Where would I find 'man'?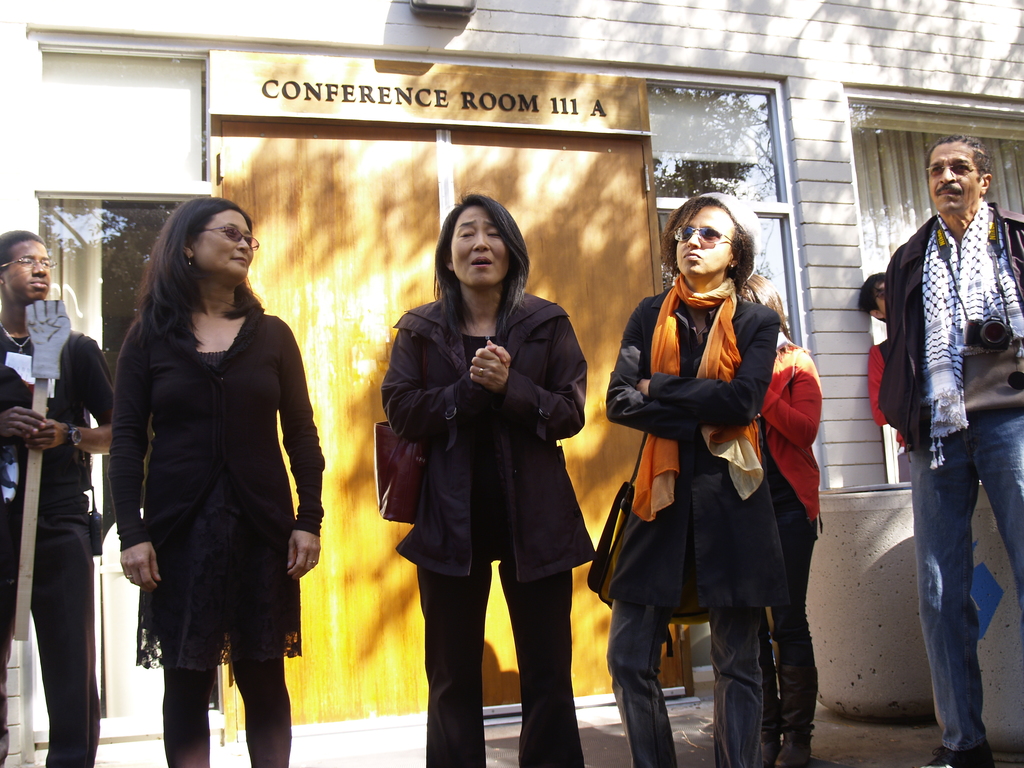
At (left=883, top=135, right=1023, bottom=767).
